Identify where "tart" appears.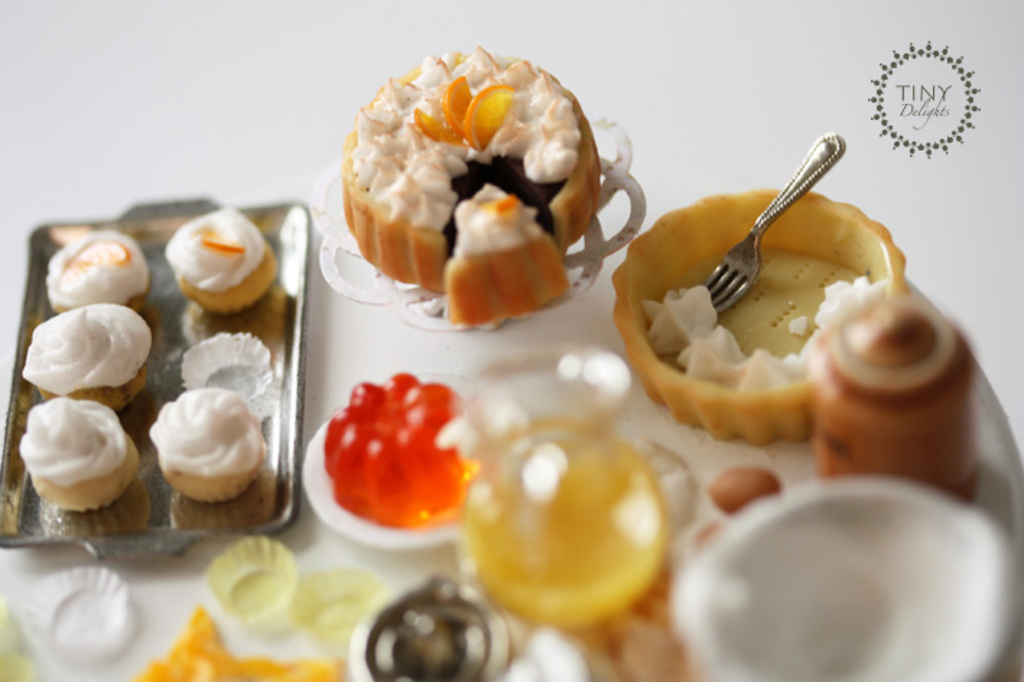
Appears at (146,386,264,503).
